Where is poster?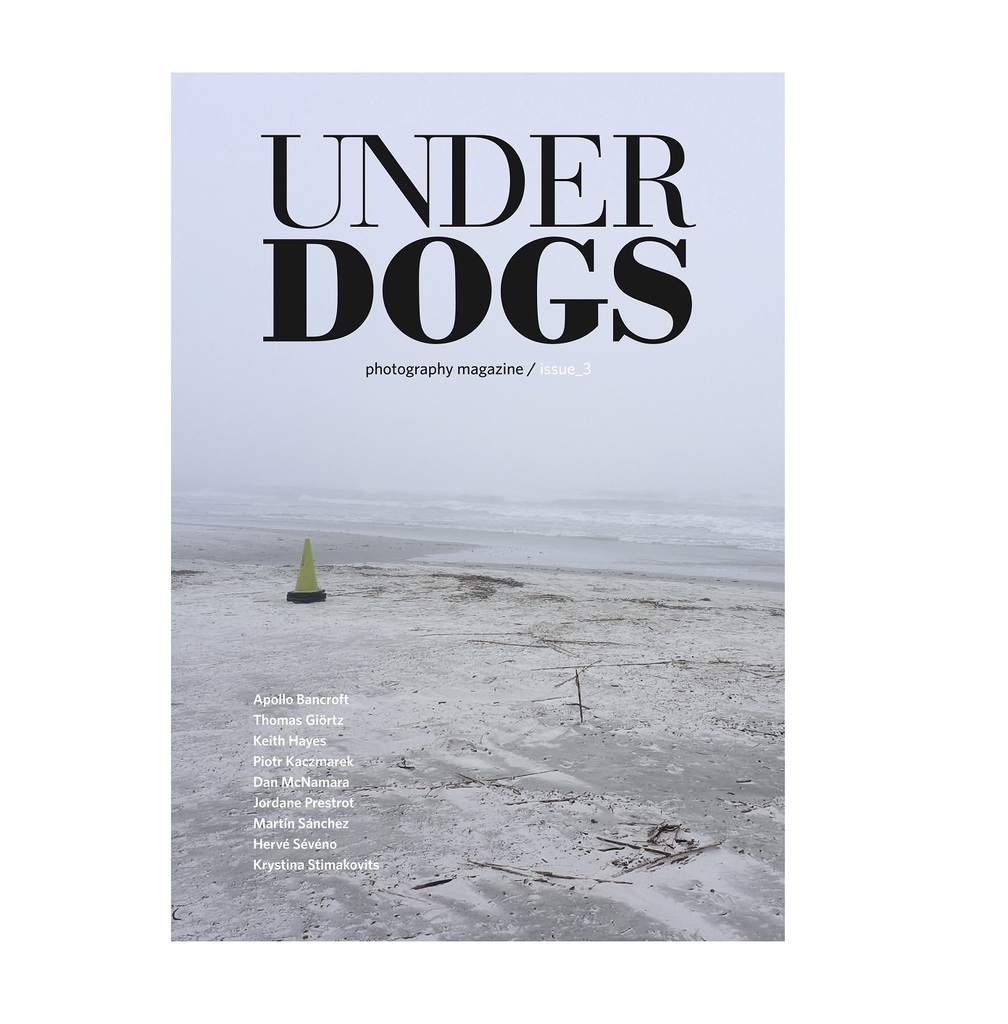
[168,71,786,947].
